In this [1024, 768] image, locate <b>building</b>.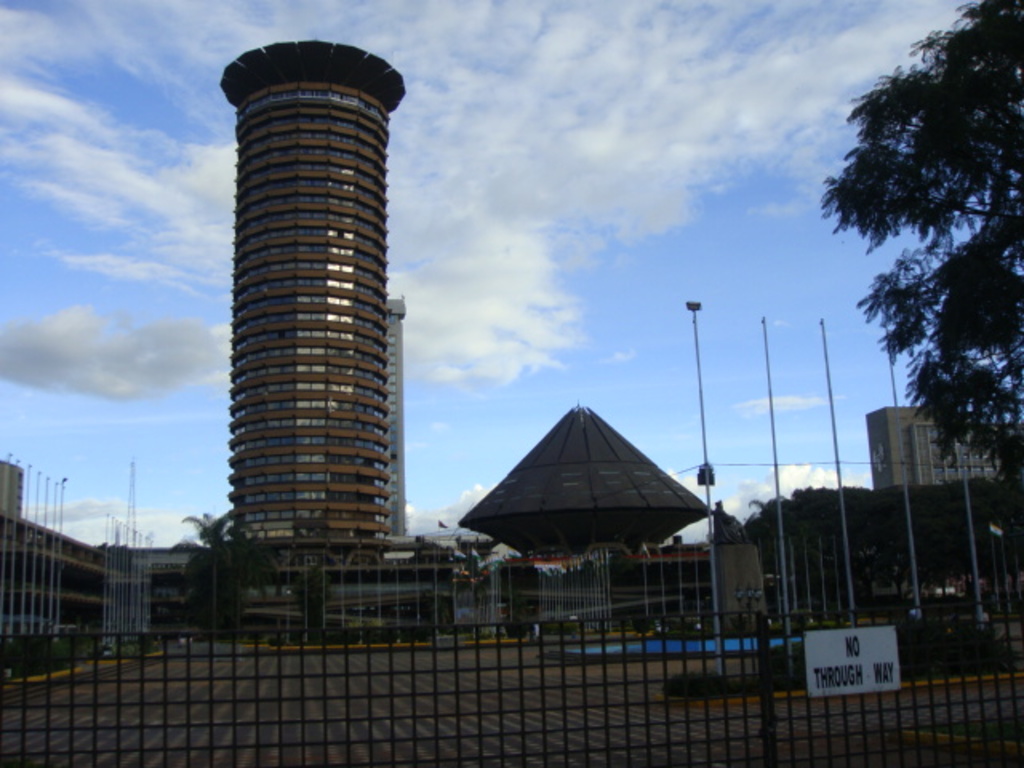
Bounding box: <region>464, 397, 702, 630</region>.
